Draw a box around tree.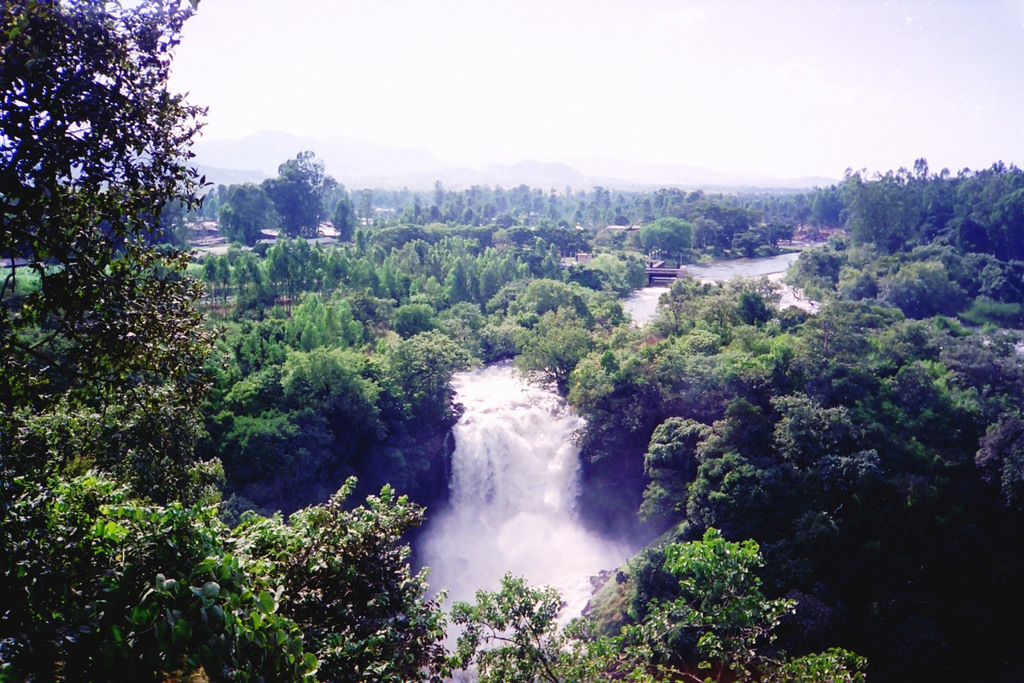
[left=601, top=298, right=629, bottom=324].
